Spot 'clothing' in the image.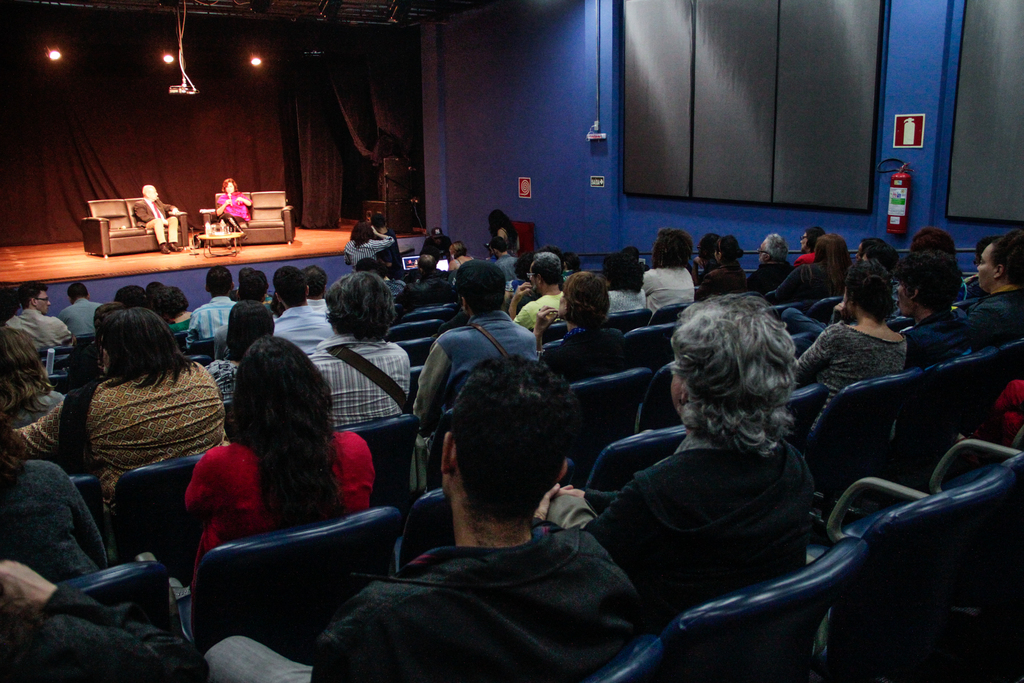
'clothing' found at bbox(0, 456, 109, 582).
